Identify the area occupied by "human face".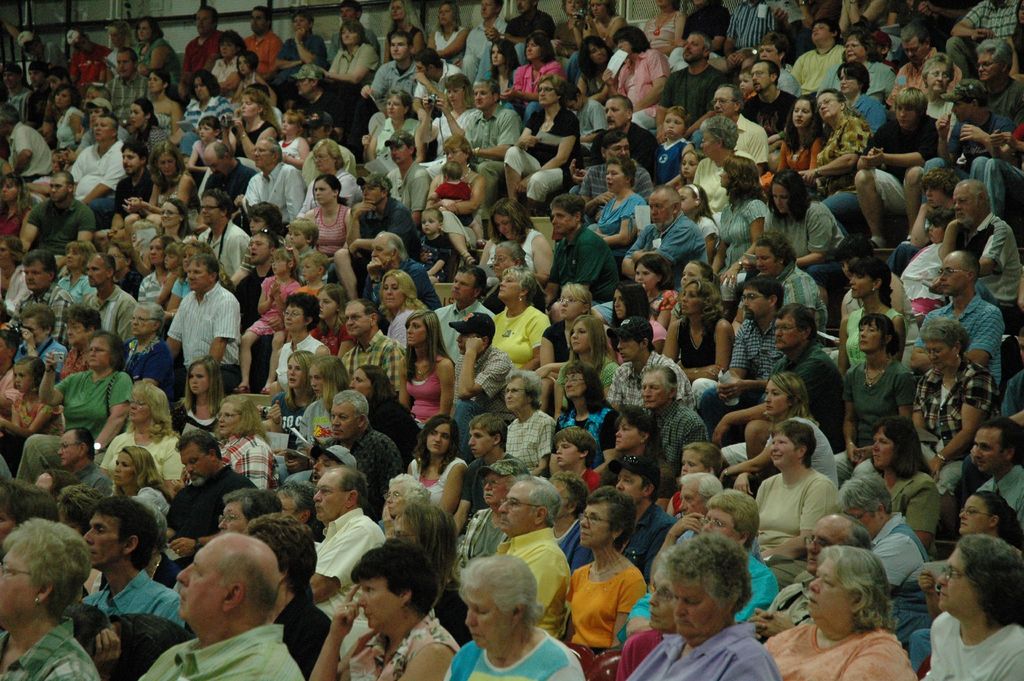
Area: <region>200, 126, 215, 139</region>.
